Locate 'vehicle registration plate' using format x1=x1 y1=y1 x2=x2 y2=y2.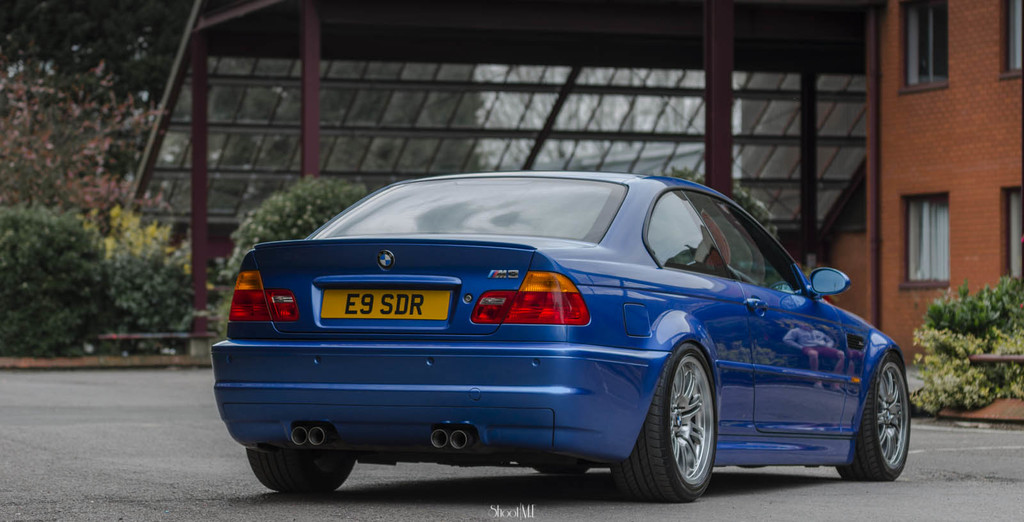
x1=314 y1=272 x2=471 y2=358.
